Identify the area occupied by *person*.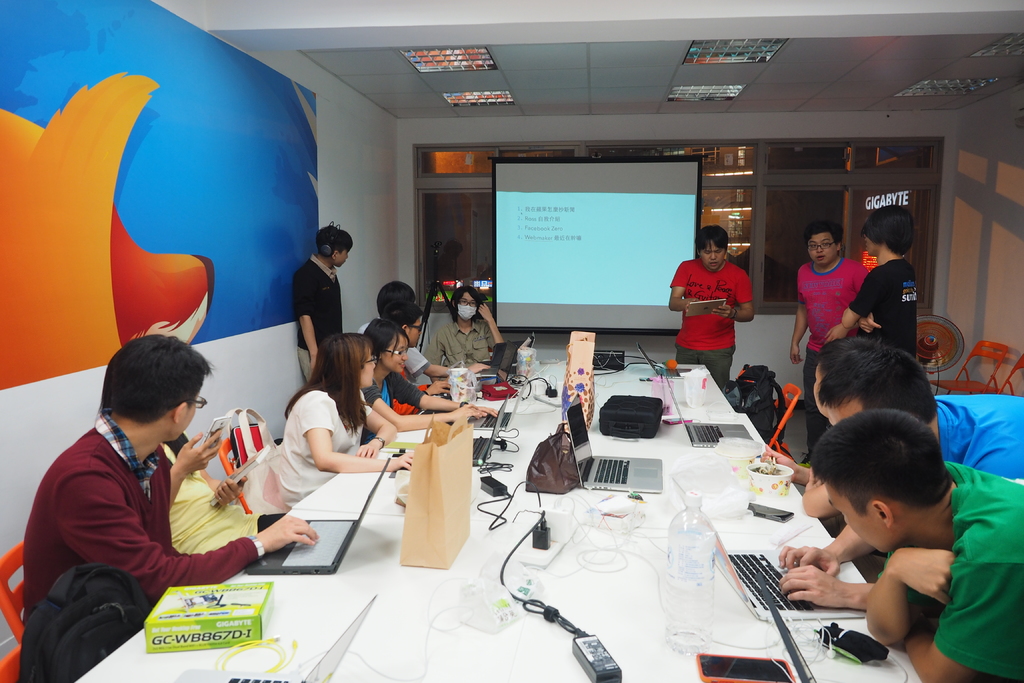
Area: pyautogui.locateOnScreen(46, 327, 283, 659).
